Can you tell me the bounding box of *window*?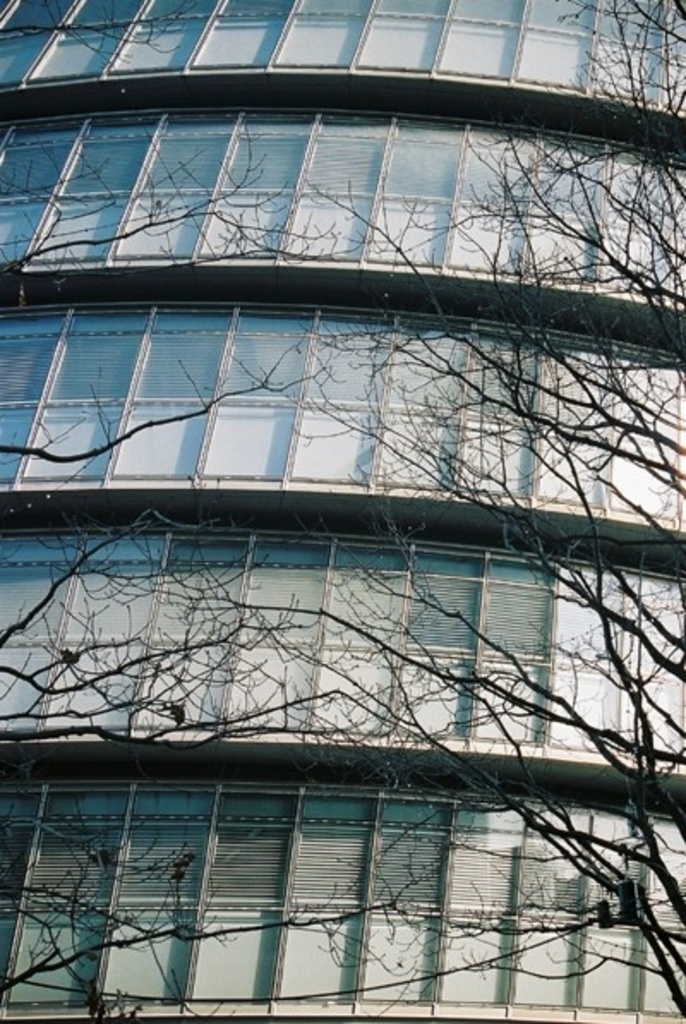
crop(578, 928, 636, 1007).
